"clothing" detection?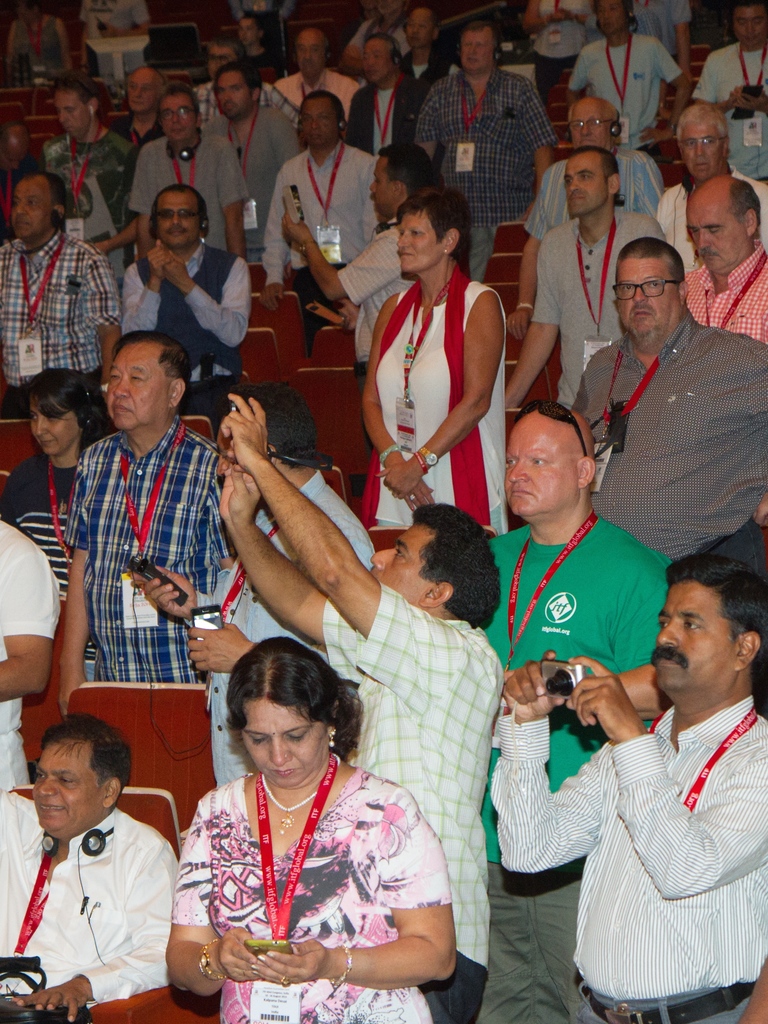
496,689,767,1023
